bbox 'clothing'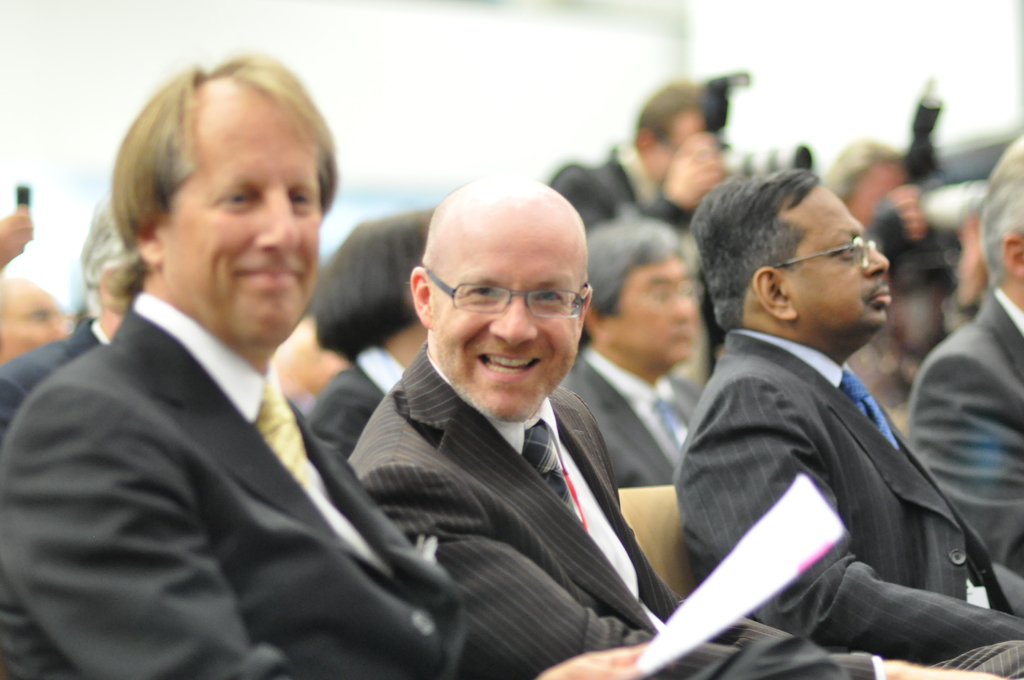
<region>670, 330, 1023, 663</region>
